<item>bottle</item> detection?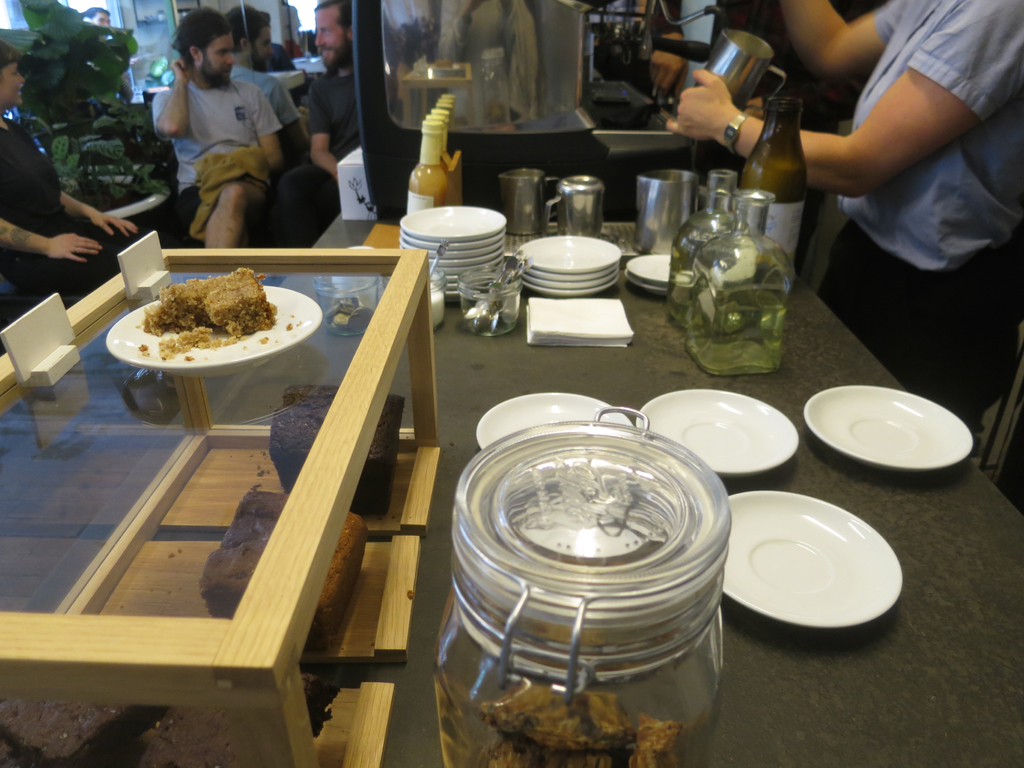
select_region(412, 122, 445, 216)
